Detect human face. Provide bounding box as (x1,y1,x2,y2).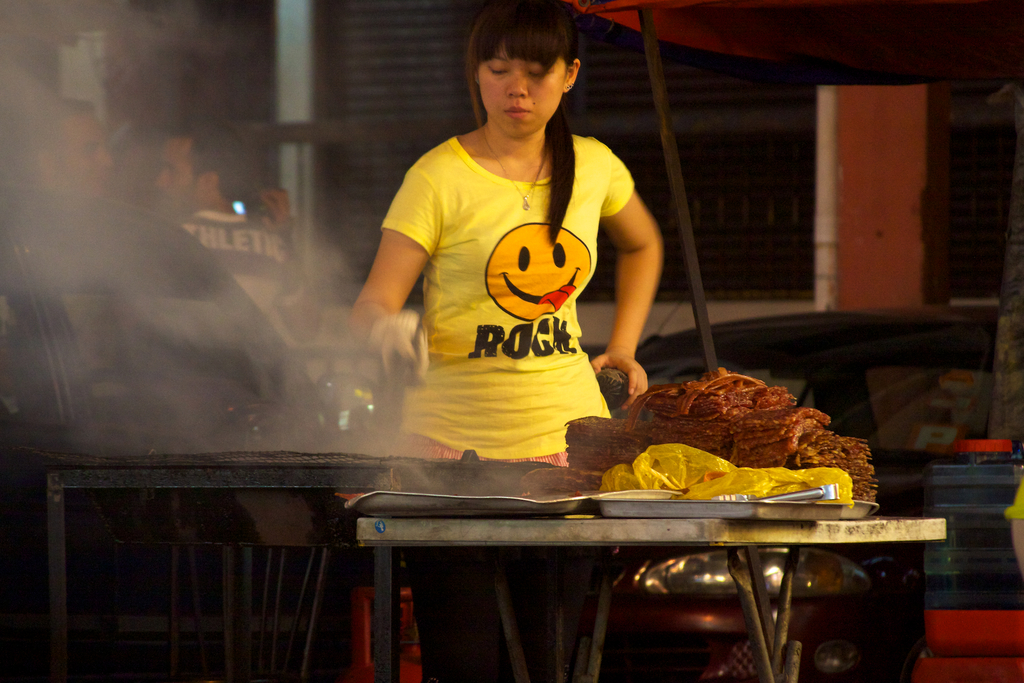
(154,136,212,219).
